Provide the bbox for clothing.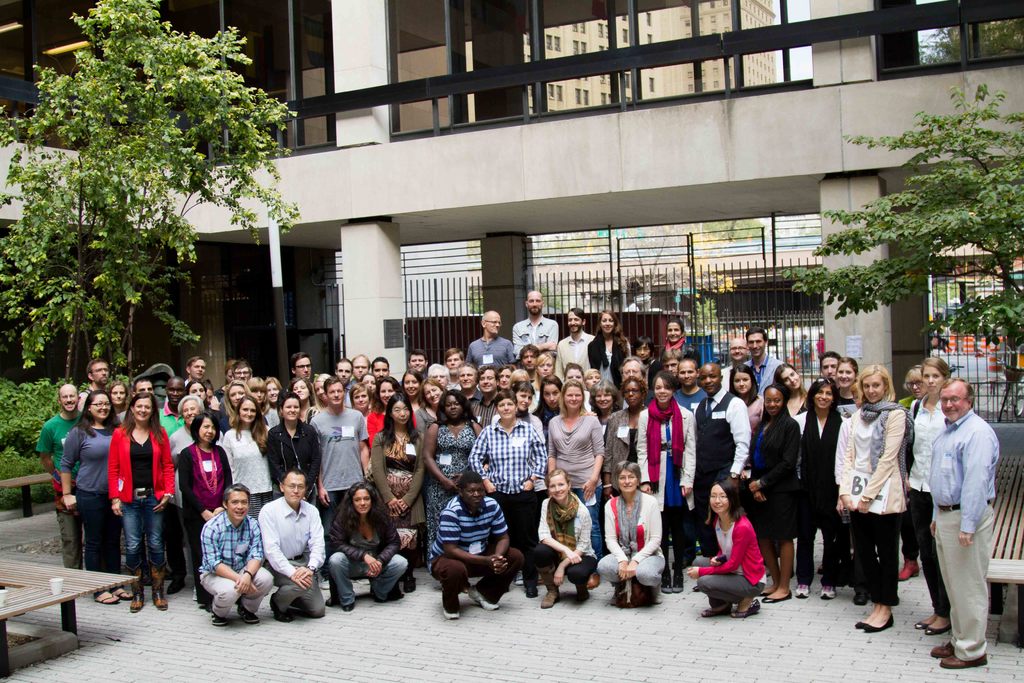
(639, 355, 660, 388).
